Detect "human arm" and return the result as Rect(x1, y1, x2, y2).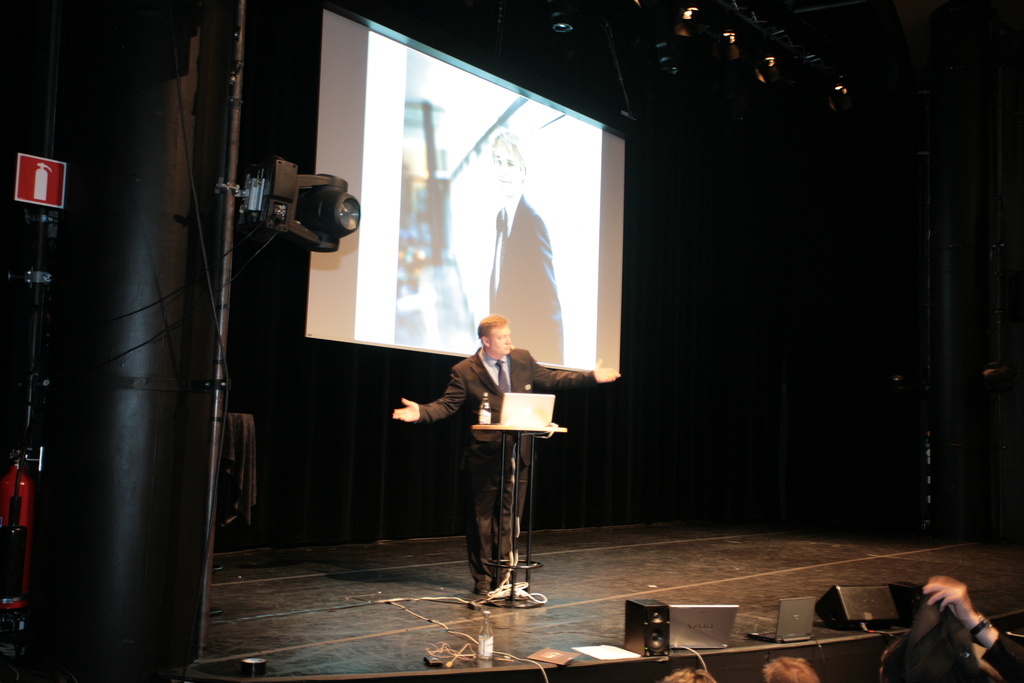
Rect(528, 227, 567, 363).
